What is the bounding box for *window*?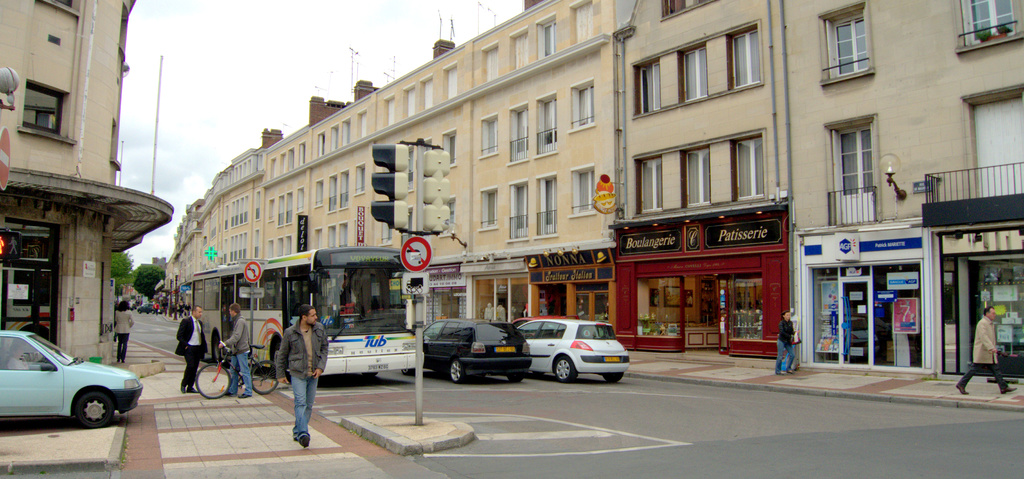
rect(682, 147, 713, 206).
